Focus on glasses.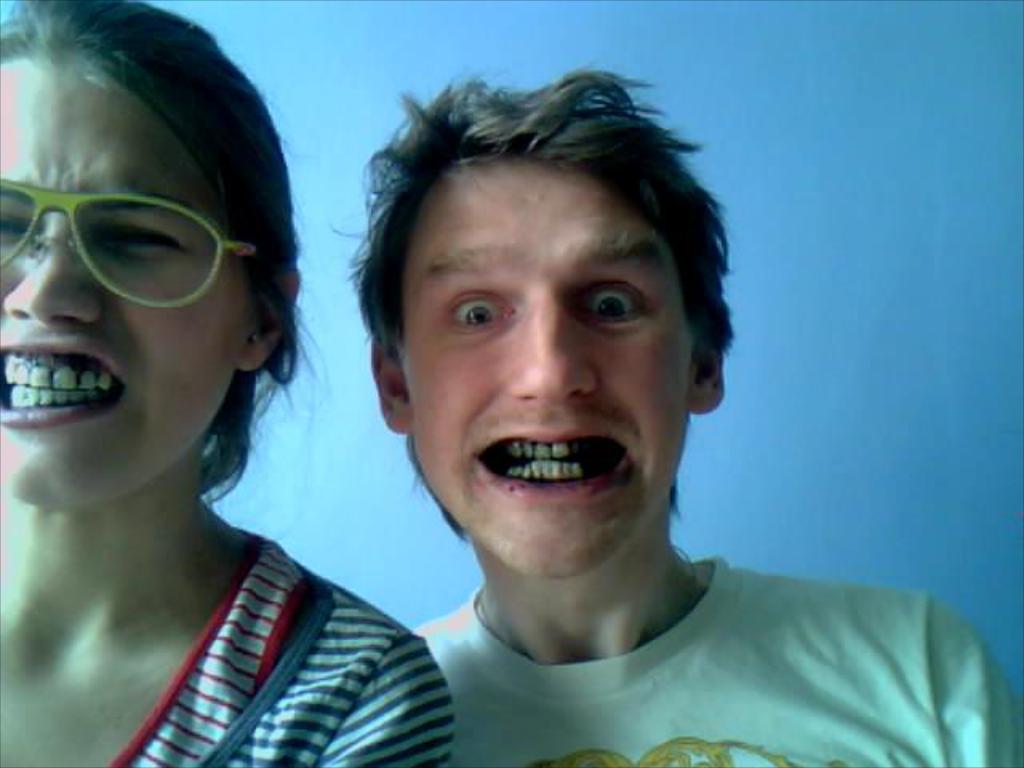
Focused at <box>2,178,256,299</box>.
